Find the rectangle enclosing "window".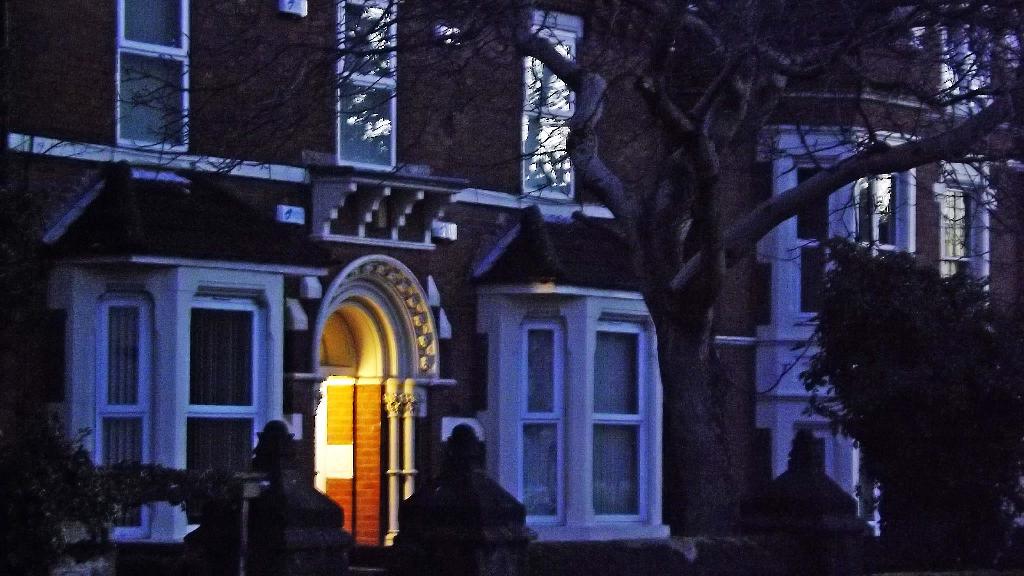
bbox(787, 172, 904, 316).
